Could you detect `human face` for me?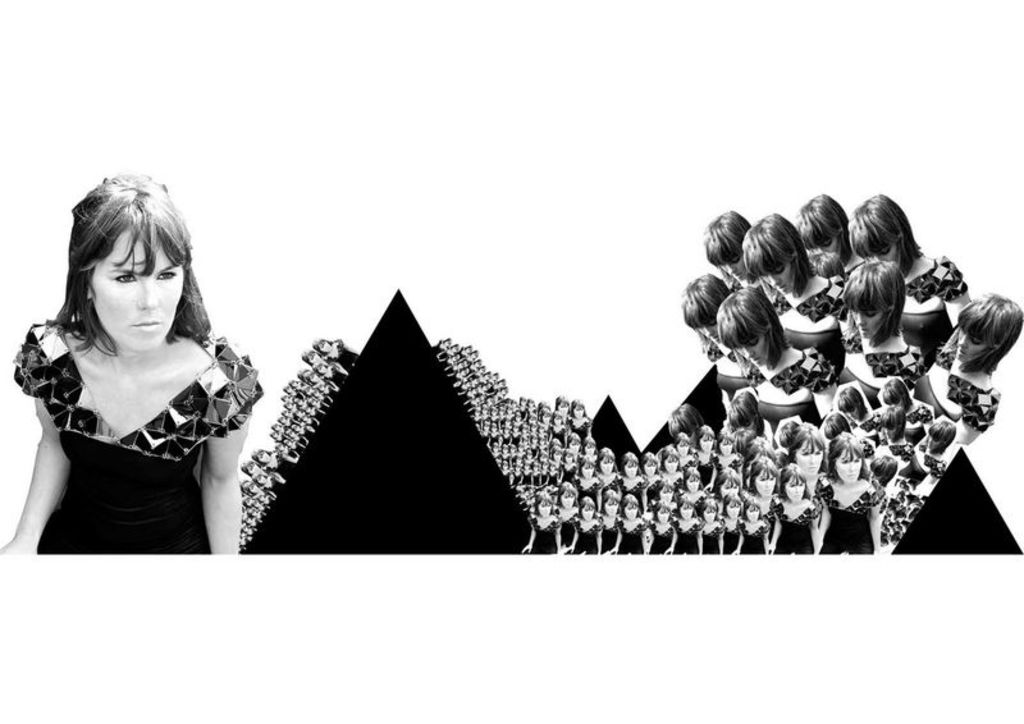
Detection result: crop(585, 443, 593, 454).
